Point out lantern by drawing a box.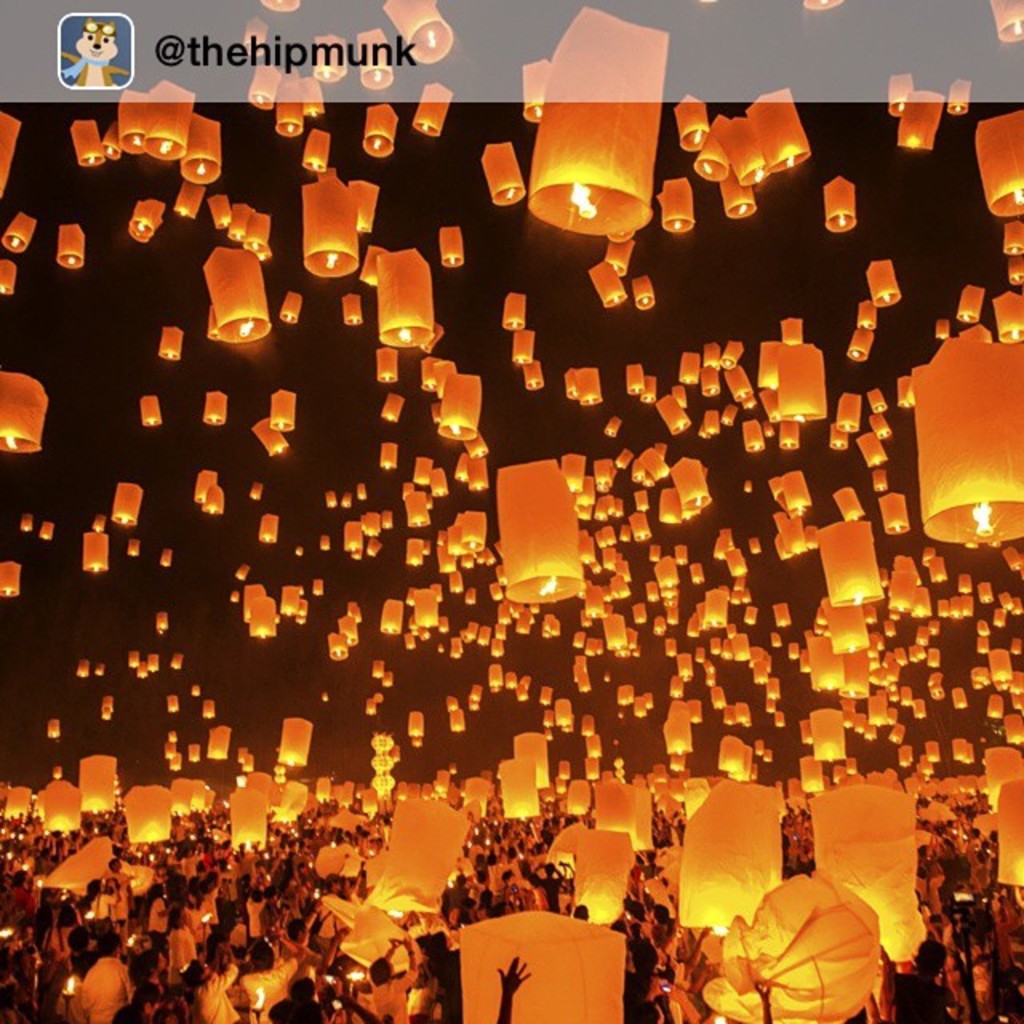
x1=342, y1=294, x2=363, y2=322.
